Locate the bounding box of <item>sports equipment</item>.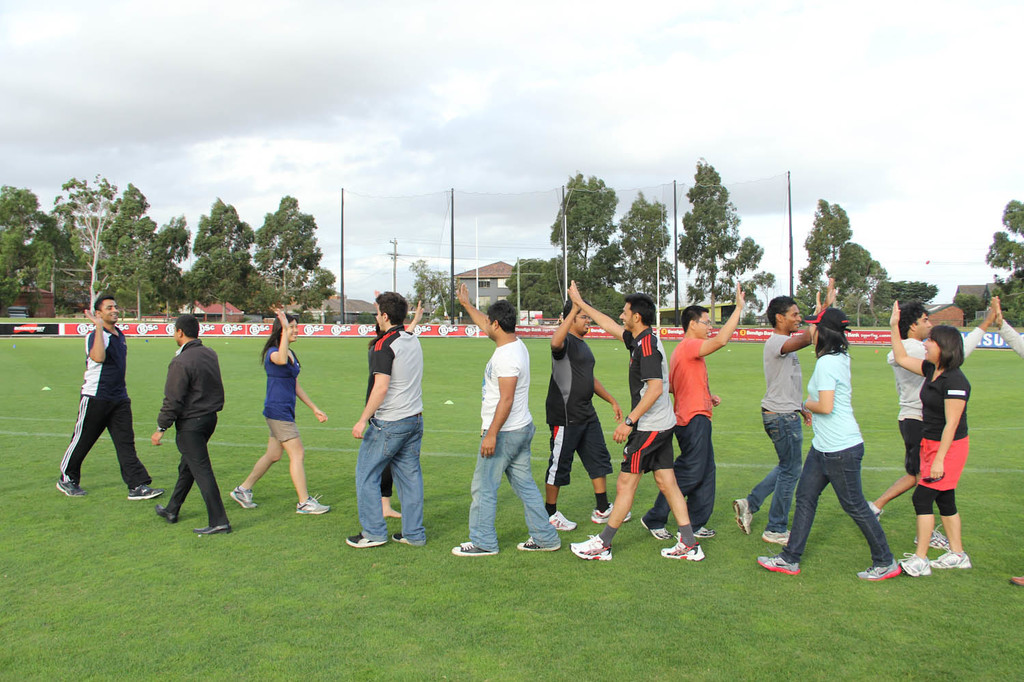
Bounding box: crop(549, 511, 577, 534).
